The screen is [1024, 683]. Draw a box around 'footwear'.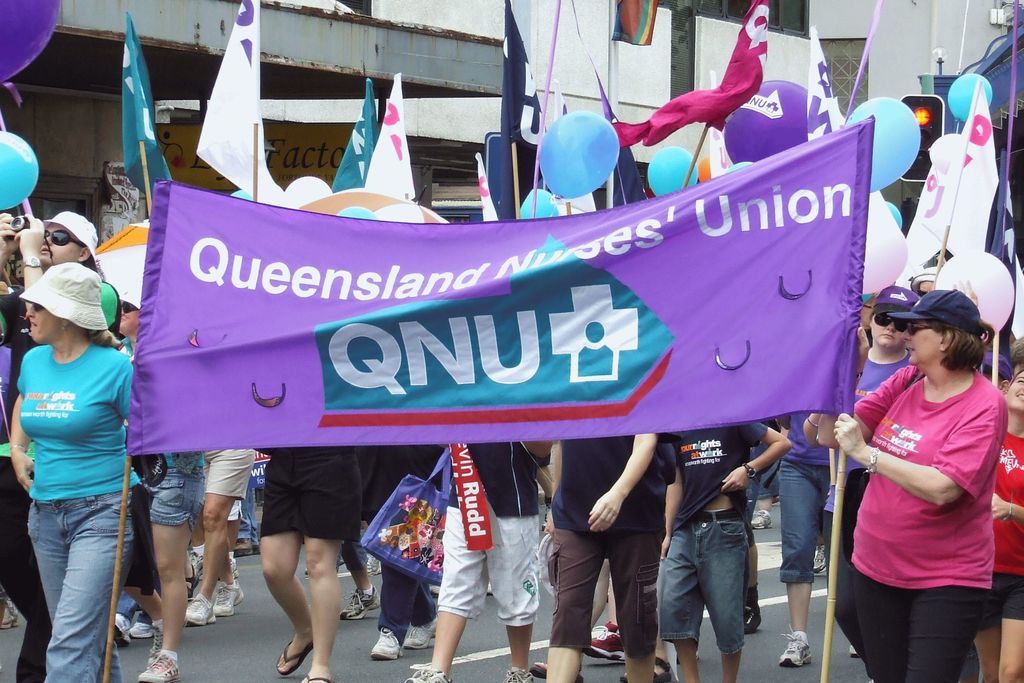
(744, 584, 766, 635).
